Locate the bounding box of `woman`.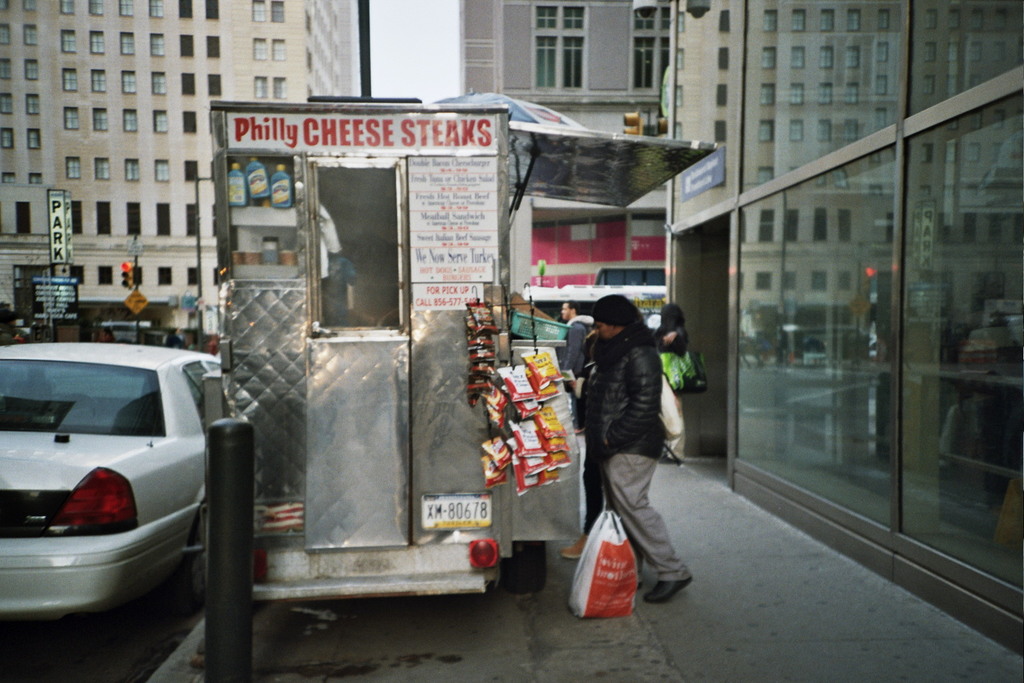
Bounding box: (653, 301, 691, 464).
